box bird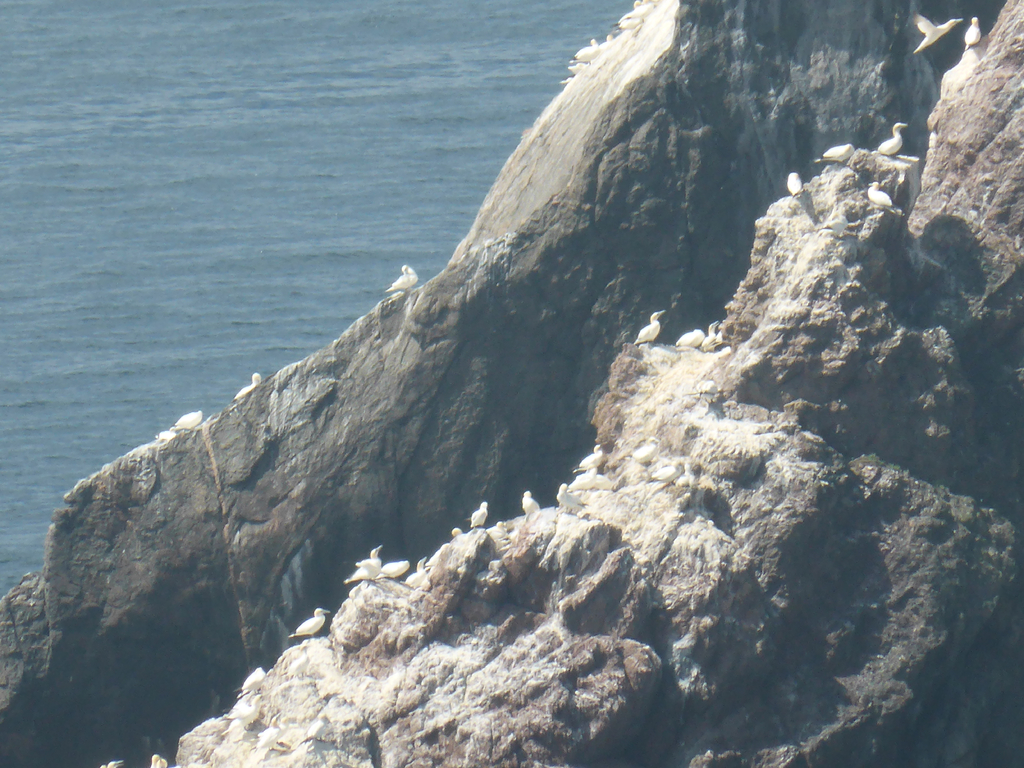
650,455,684,482
